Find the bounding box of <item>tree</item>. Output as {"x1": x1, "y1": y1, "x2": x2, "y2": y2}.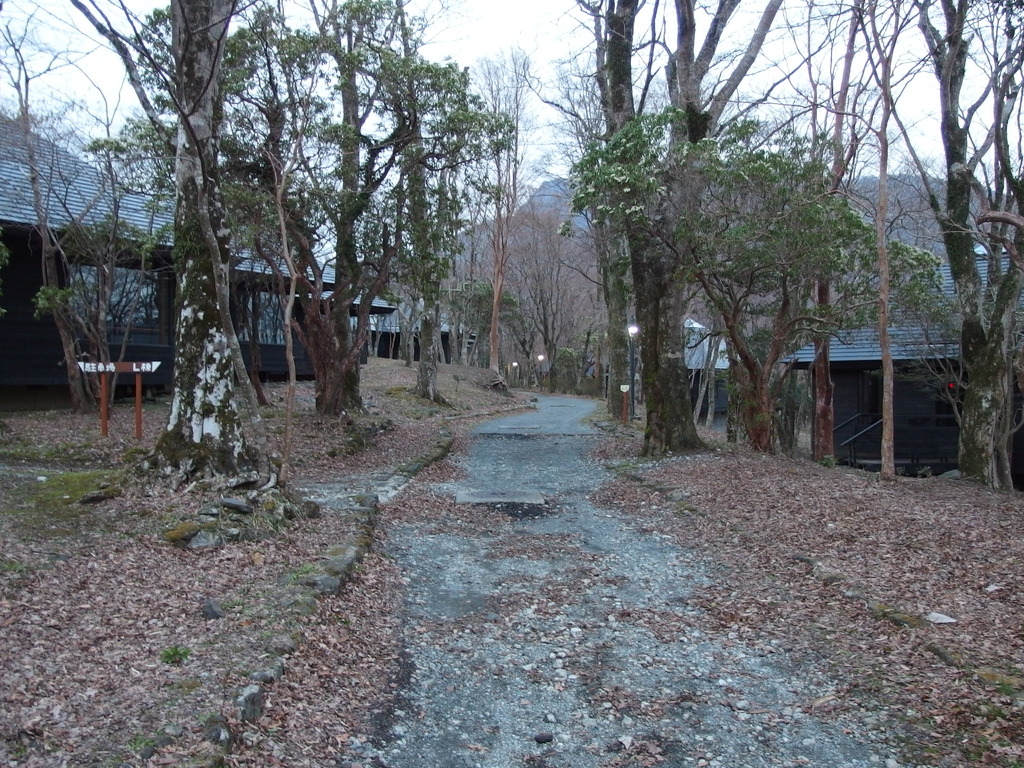
{"x1": 516, "y1": 197, "x2": 604, "y2": 377}.
